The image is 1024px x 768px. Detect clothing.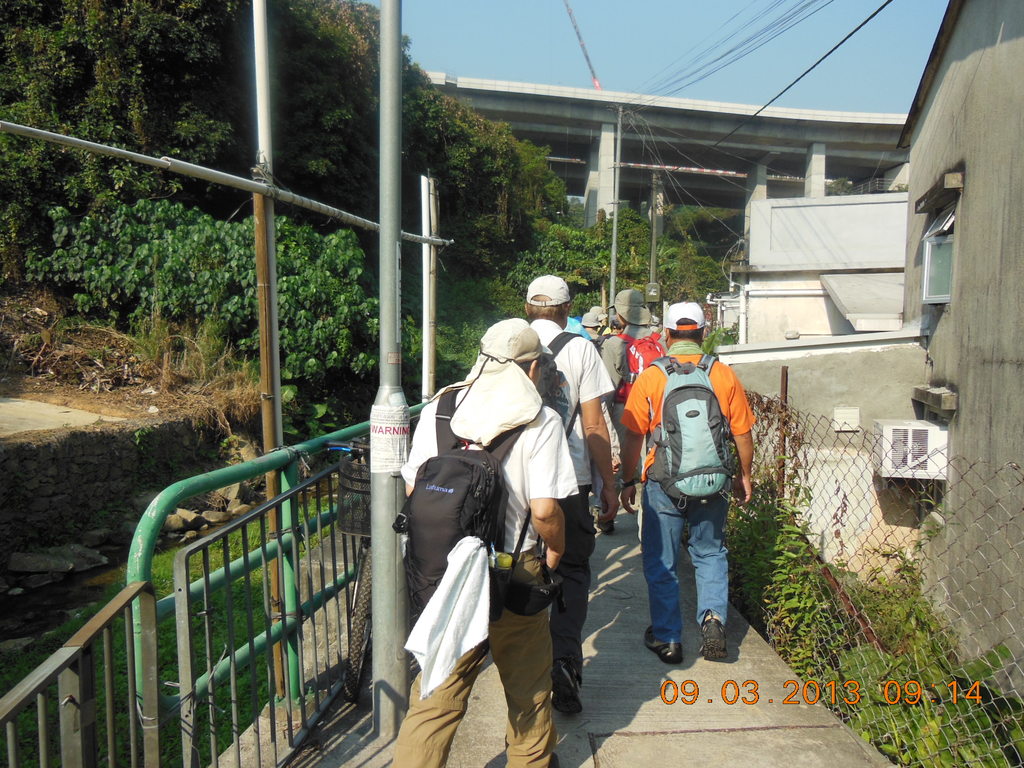
Detection: 563/315/590/342.
